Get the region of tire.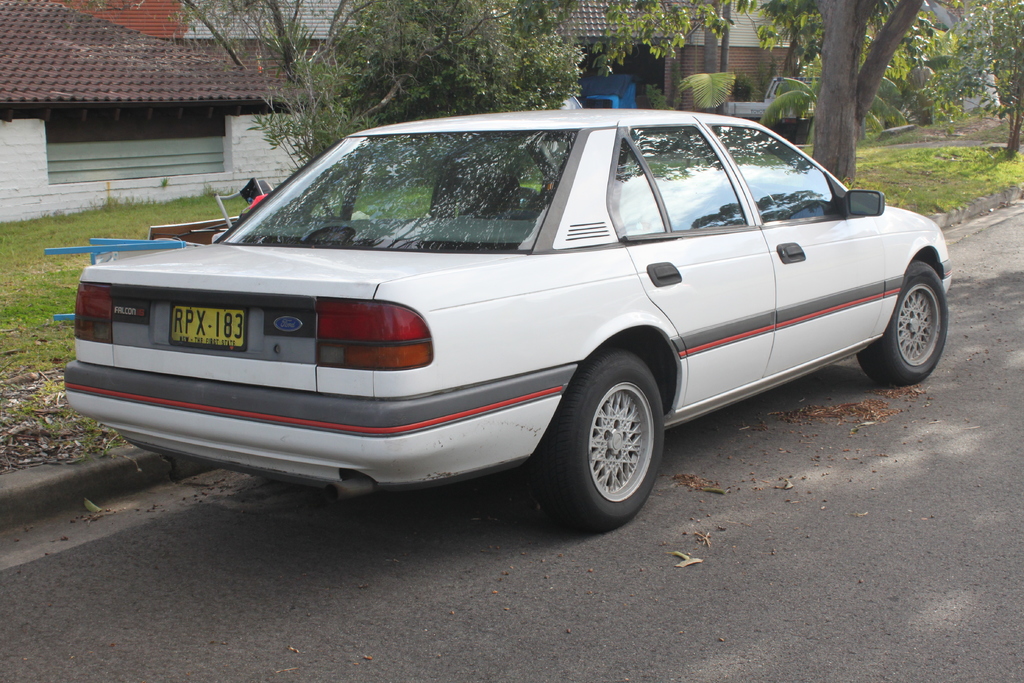
[858, 267, 955, 380].
